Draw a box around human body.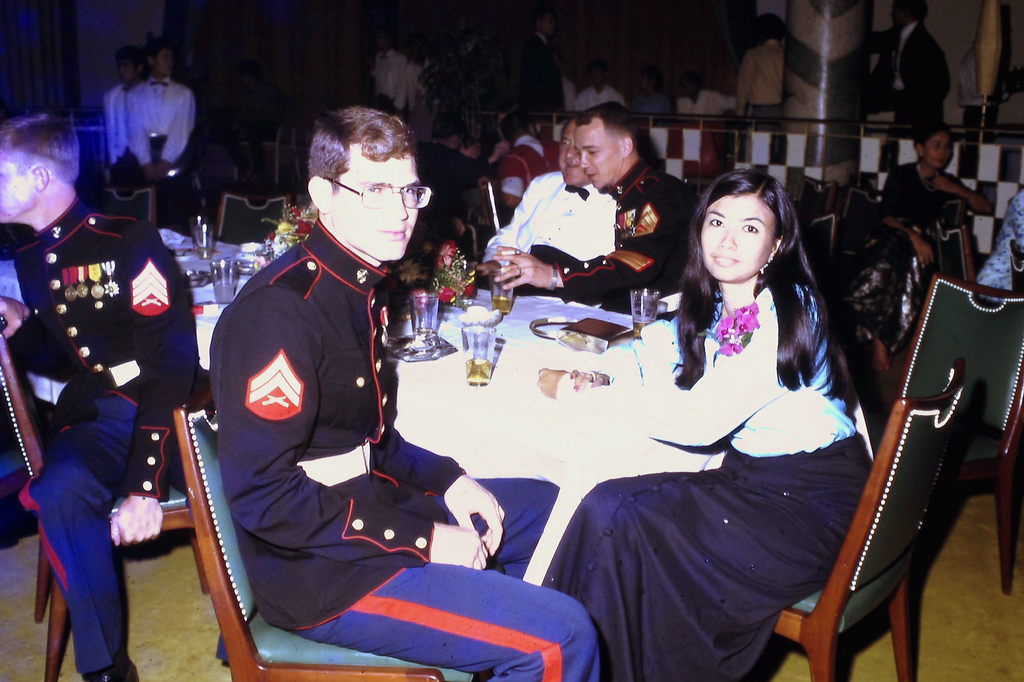
left=485, top=172, right=619, bottom=293.
